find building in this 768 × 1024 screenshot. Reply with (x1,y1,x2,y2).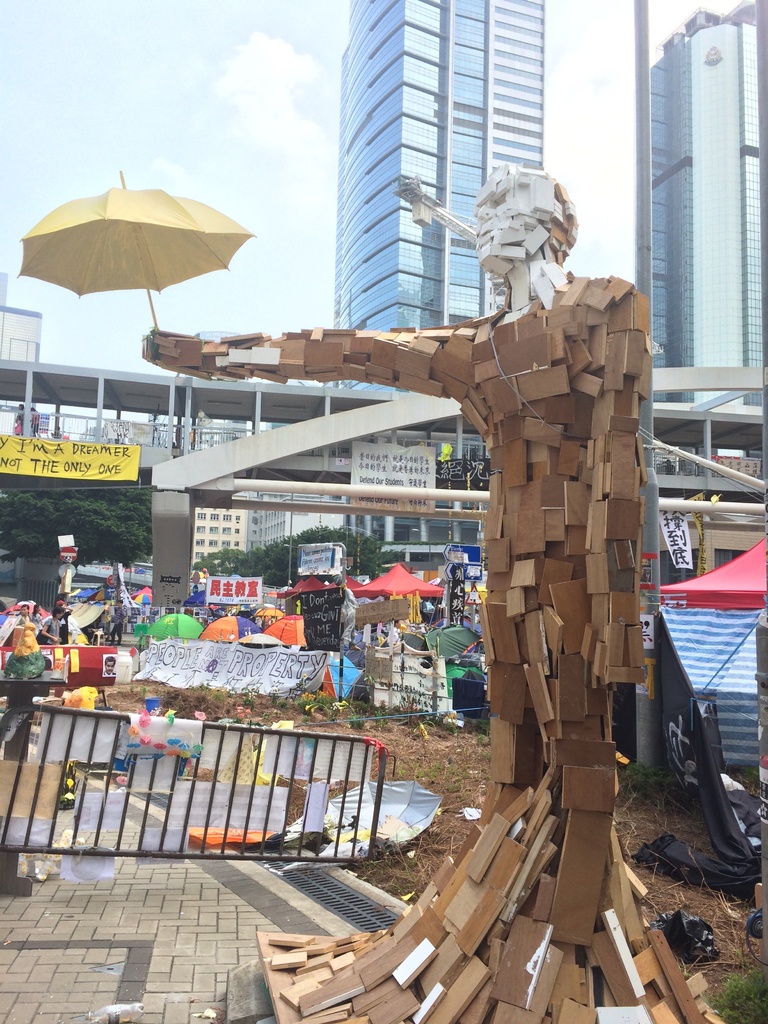
(640,13,758,388).
